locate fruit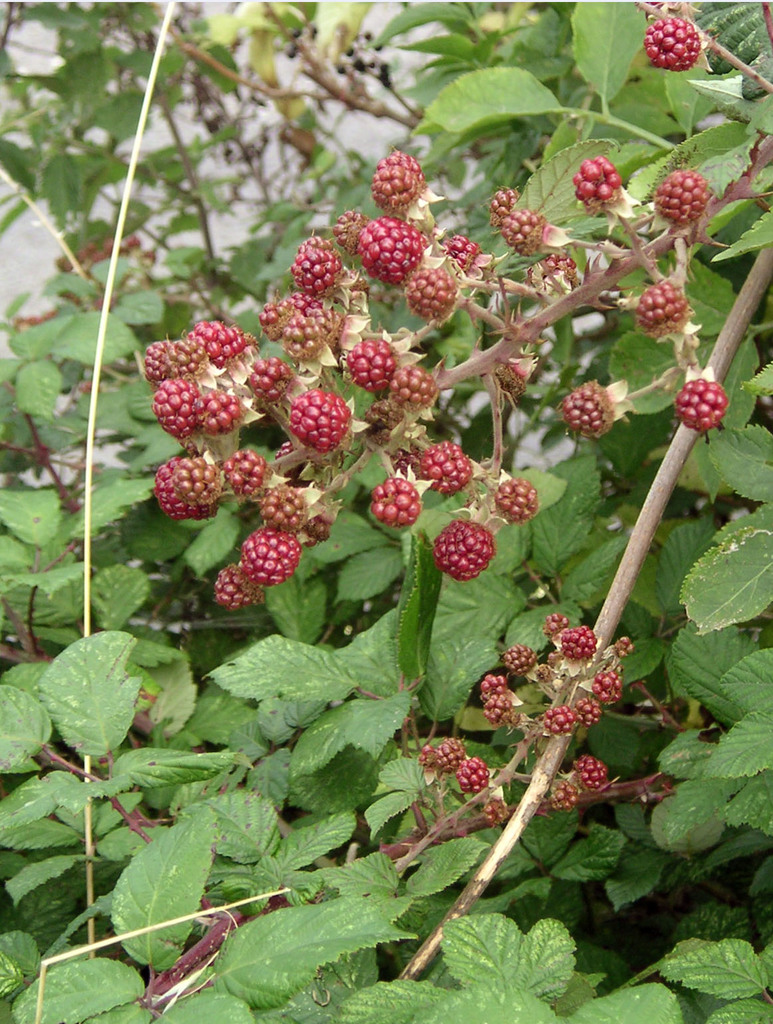
crop(675, 377, 729, 434)
